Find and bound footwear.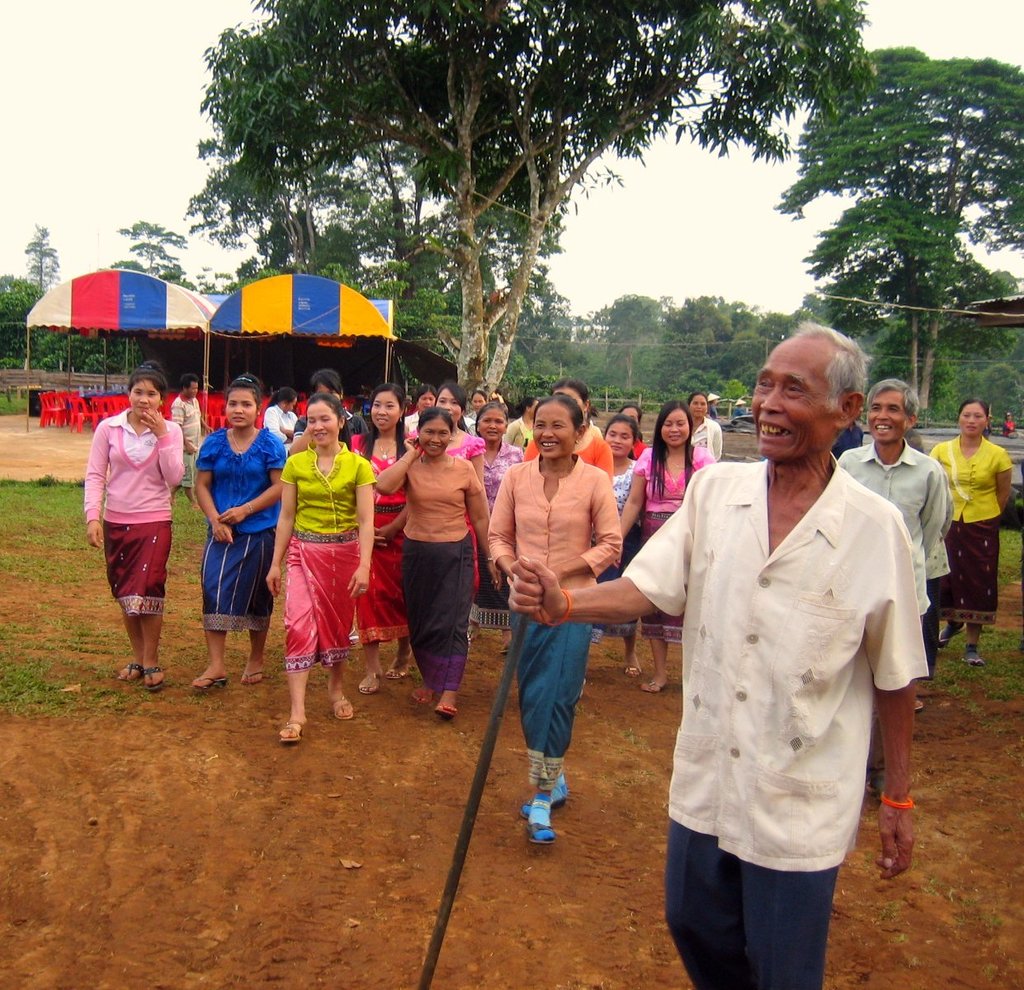
Bound: crop(418, 684, 431, 705).
